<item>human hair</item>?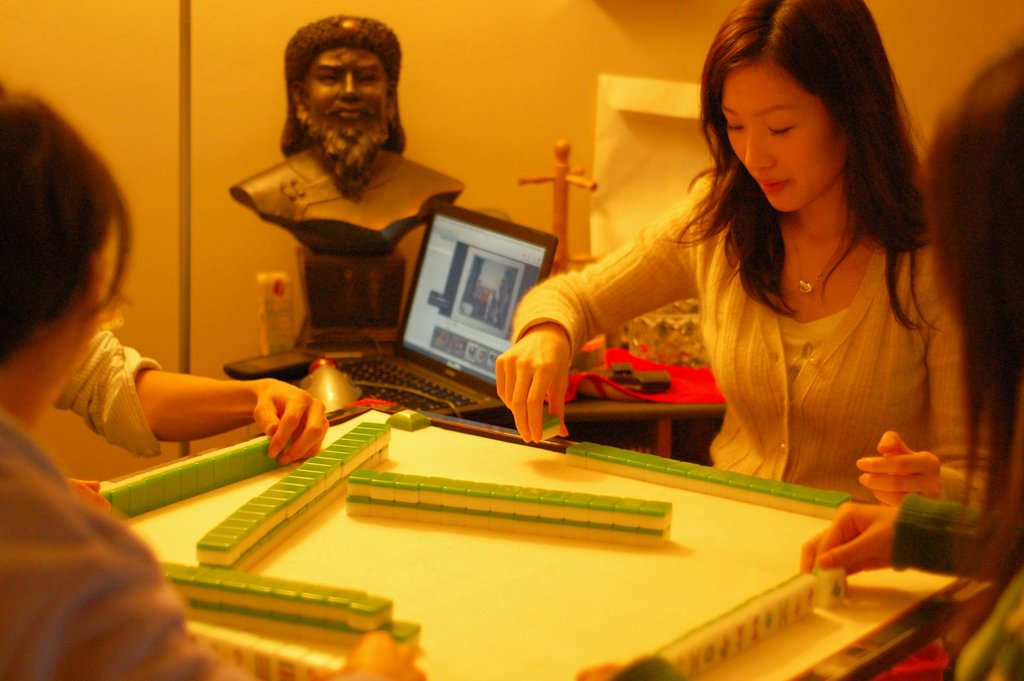
l=910, t=35, r=1023, b=662
